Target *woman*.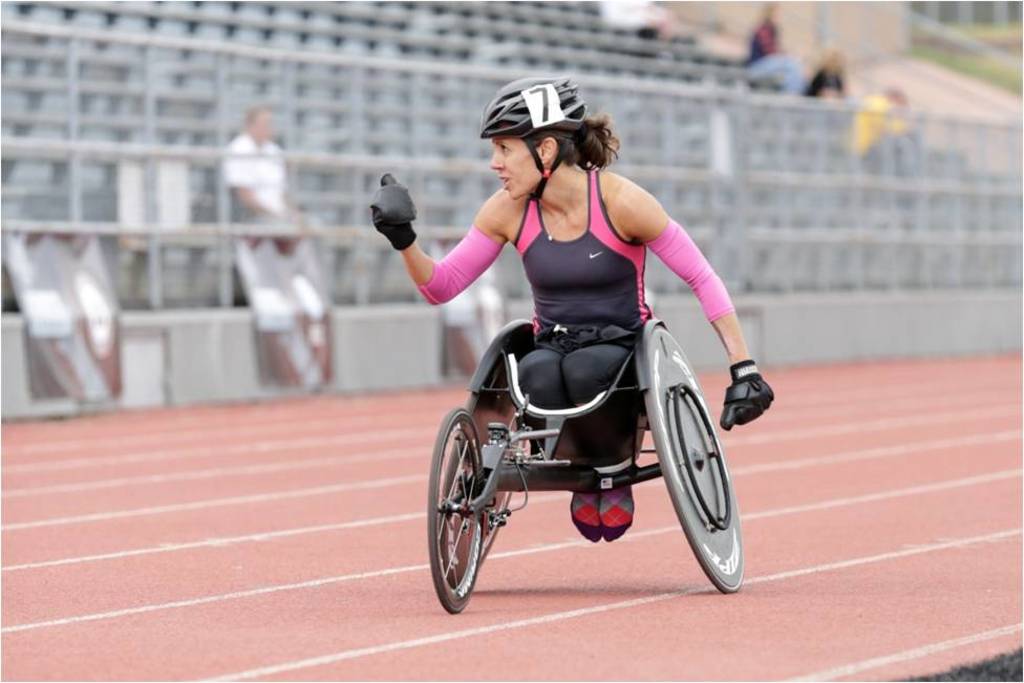
Target region: 385, 92, 767, 553.
